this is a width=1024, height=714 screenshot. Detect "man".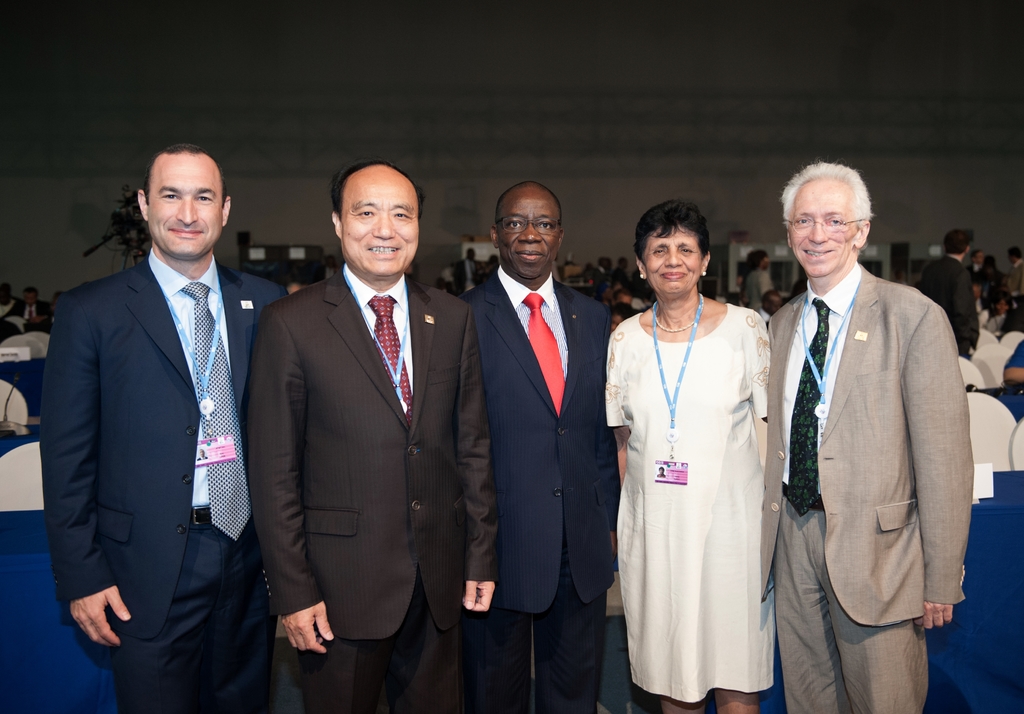
[x1=39, y1=144, x2=292, y2=713].
